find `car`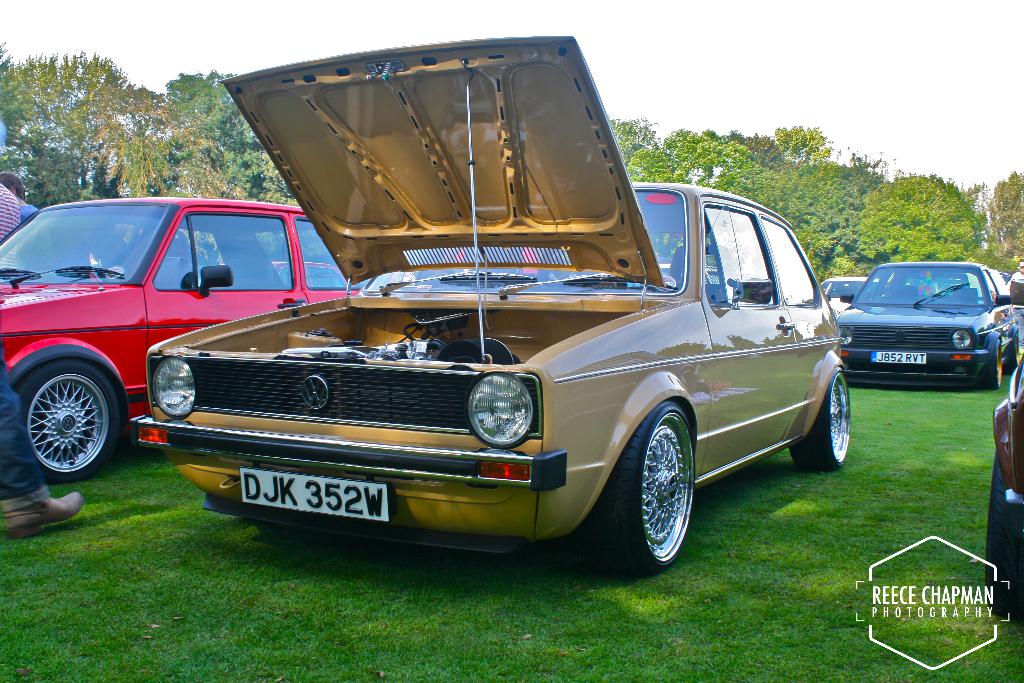
[840, 263, 1023, 390]
